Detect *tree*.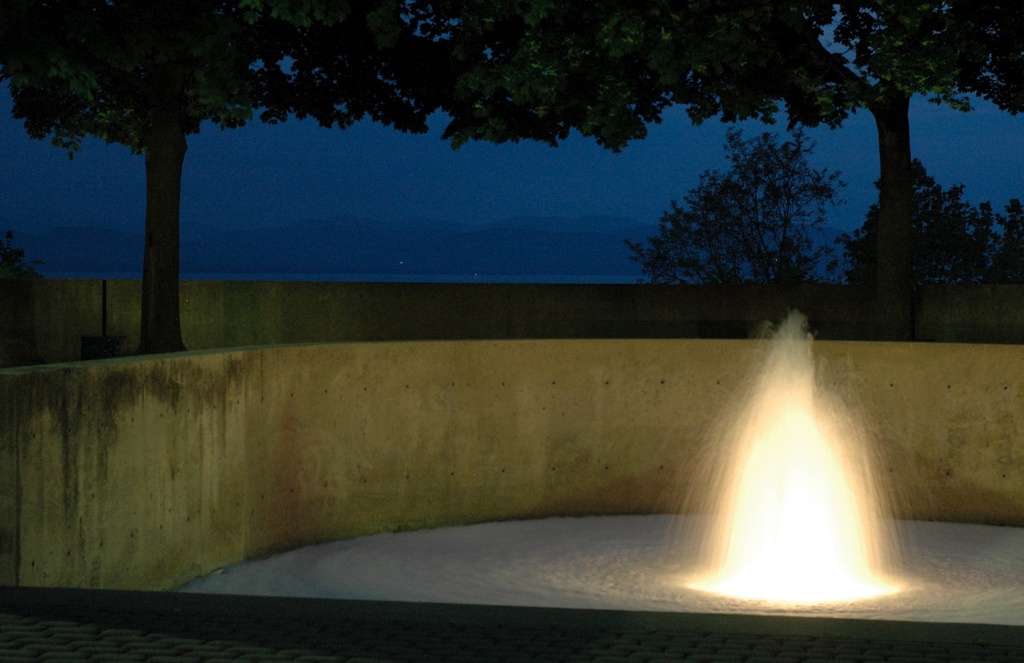
Detected at <region>838, 160, 1006, 338</region>.
